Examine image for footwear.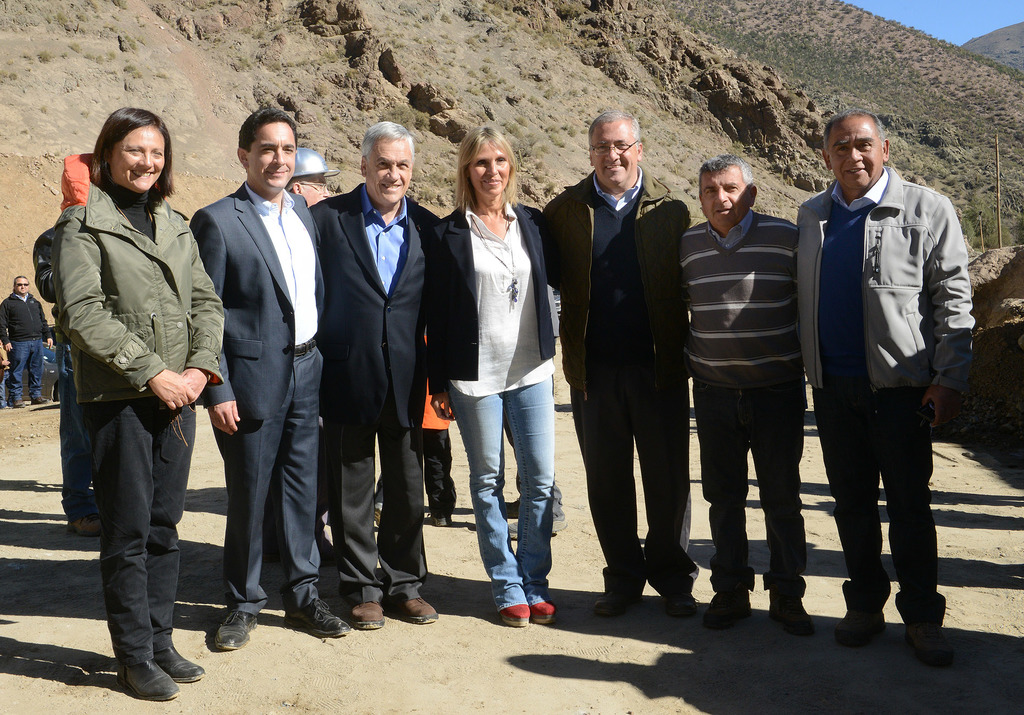
Examination result: bbox(349, 601, 386, 631).
